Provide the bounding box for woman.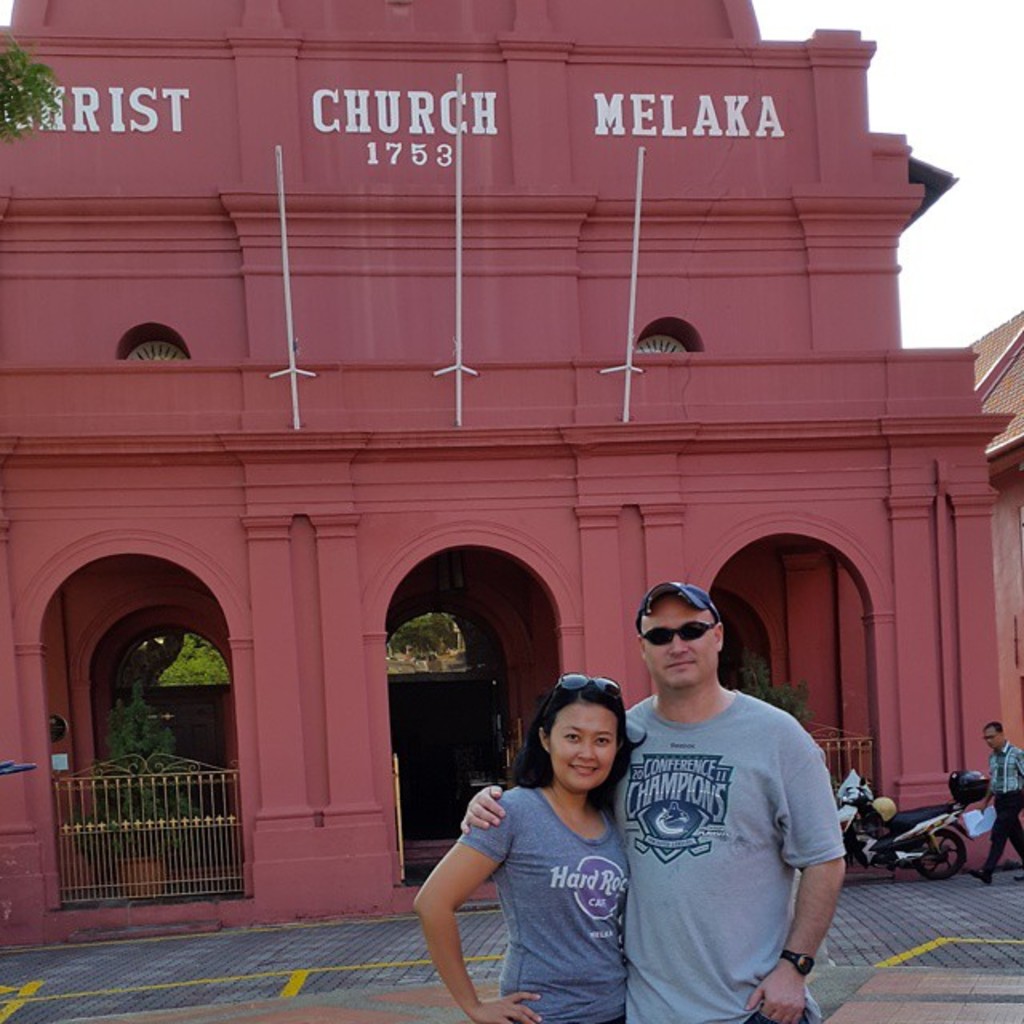
(x1=432, y1=674, x2=664, y2=1011).
